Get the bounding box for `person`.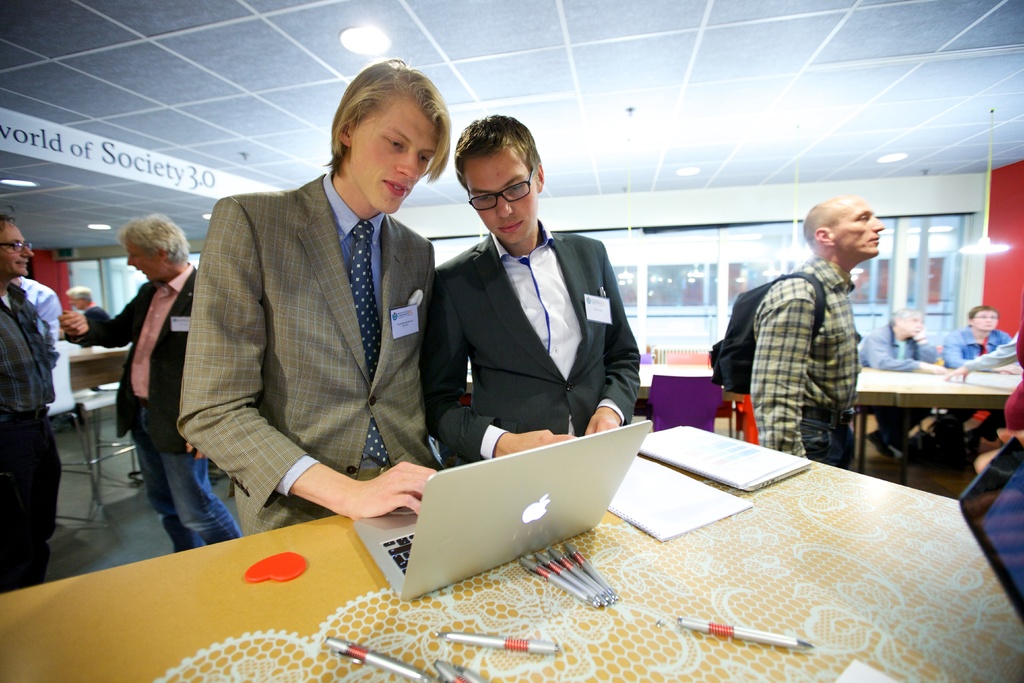
[x1=939, y1=307, x2=1012, y2=372].
